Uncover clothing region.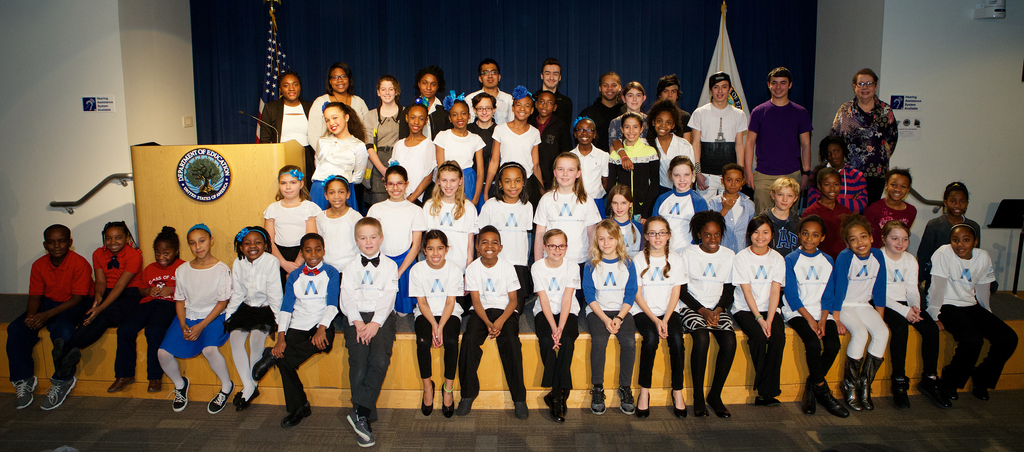
Uncovered: crop(911, 223, 975, 270).
